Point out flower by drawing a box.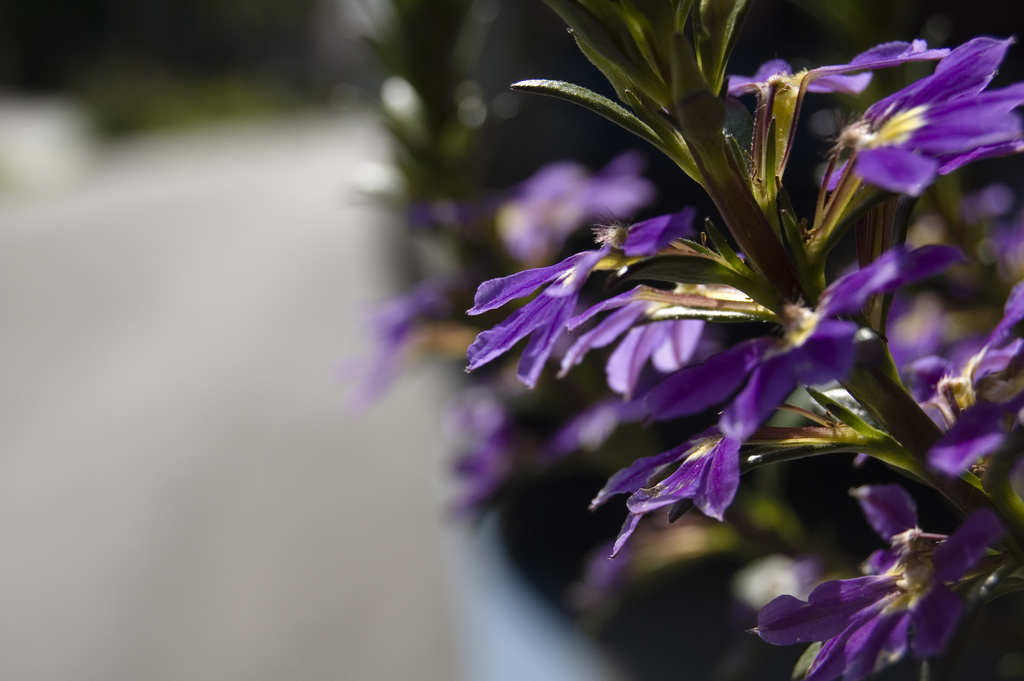
<region>765, 520, 982, 668</region>.
